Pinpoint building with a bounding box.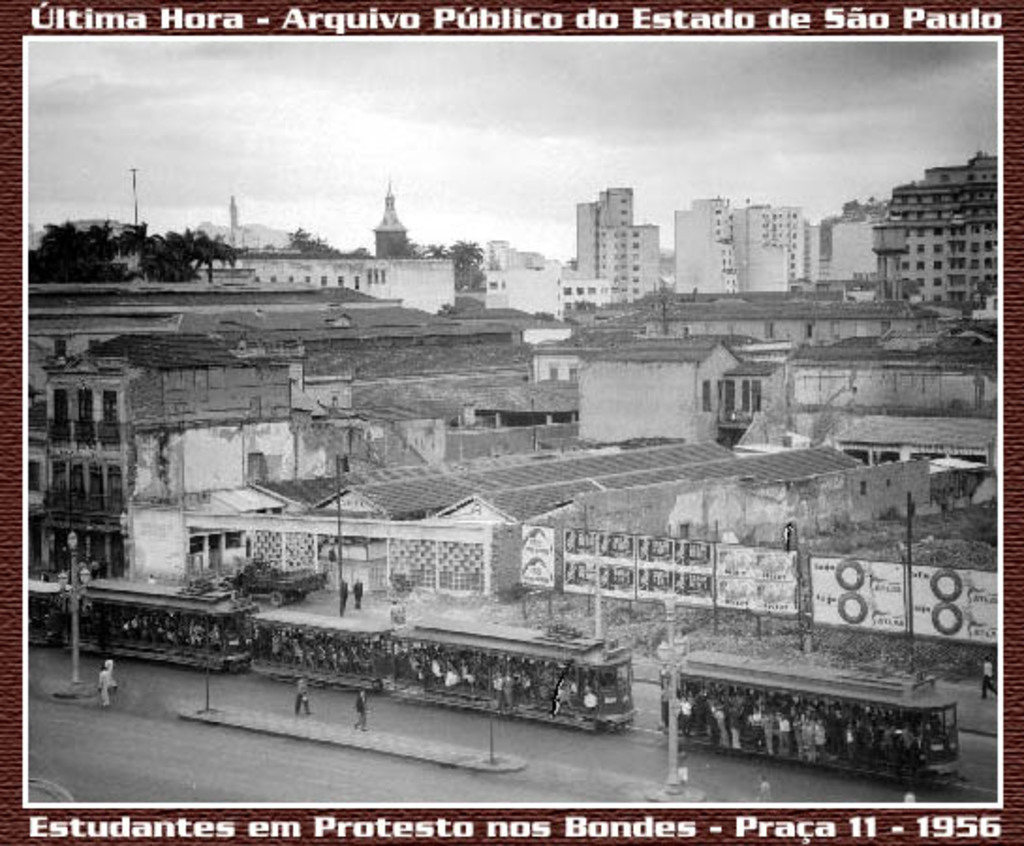
673 194 808 293.
